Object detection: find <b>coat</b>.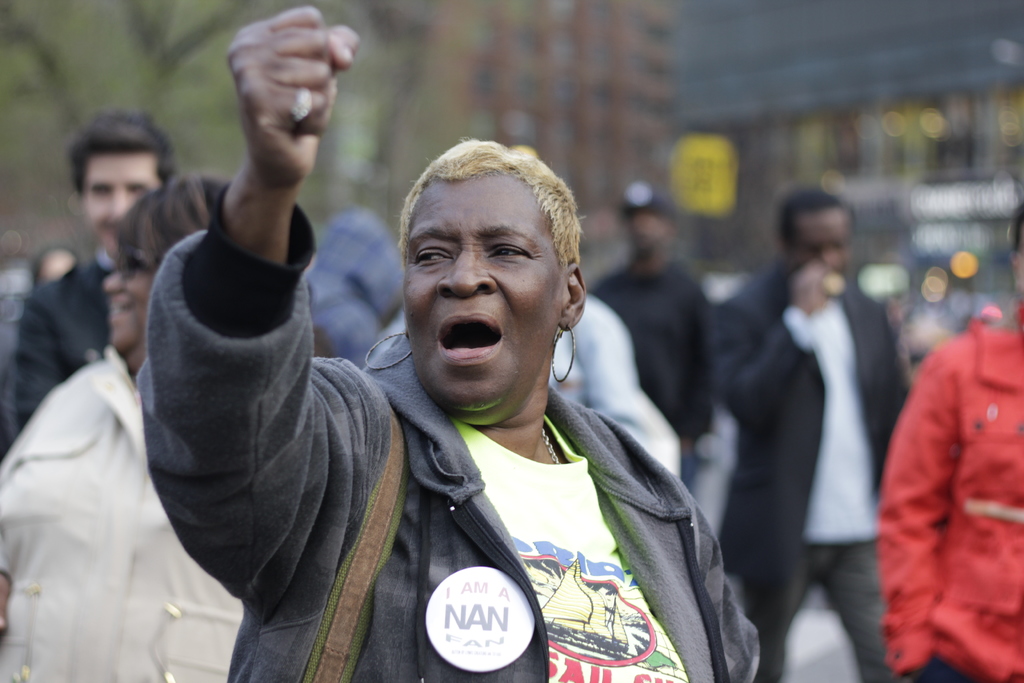
720 251 920 632.
